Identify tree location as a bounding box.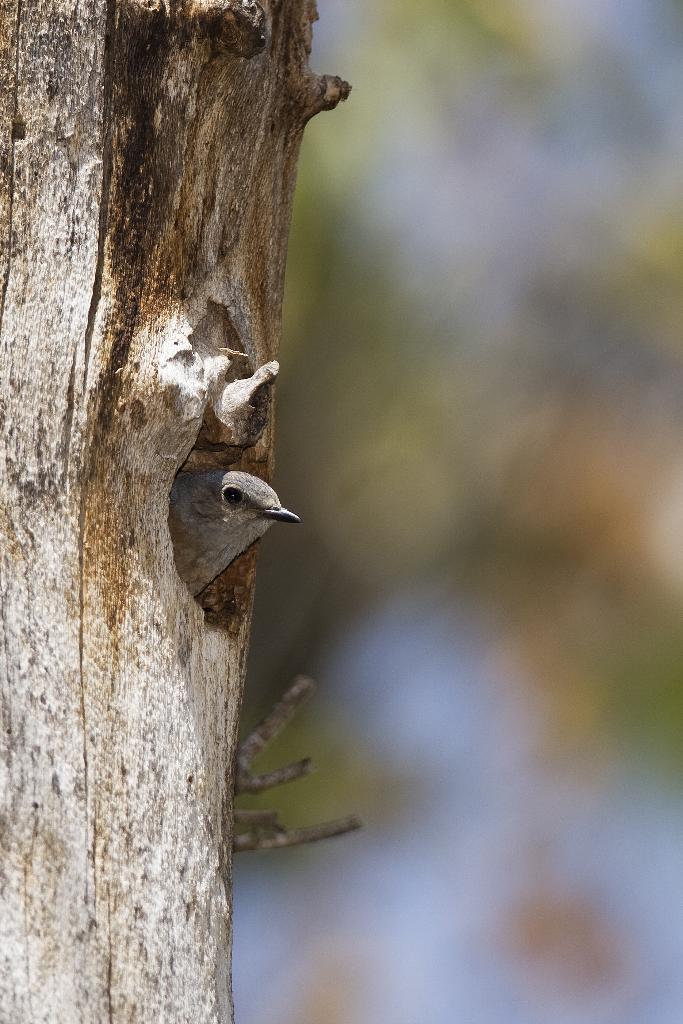
x1=6, y1=0, x2=356, y2=1019.
